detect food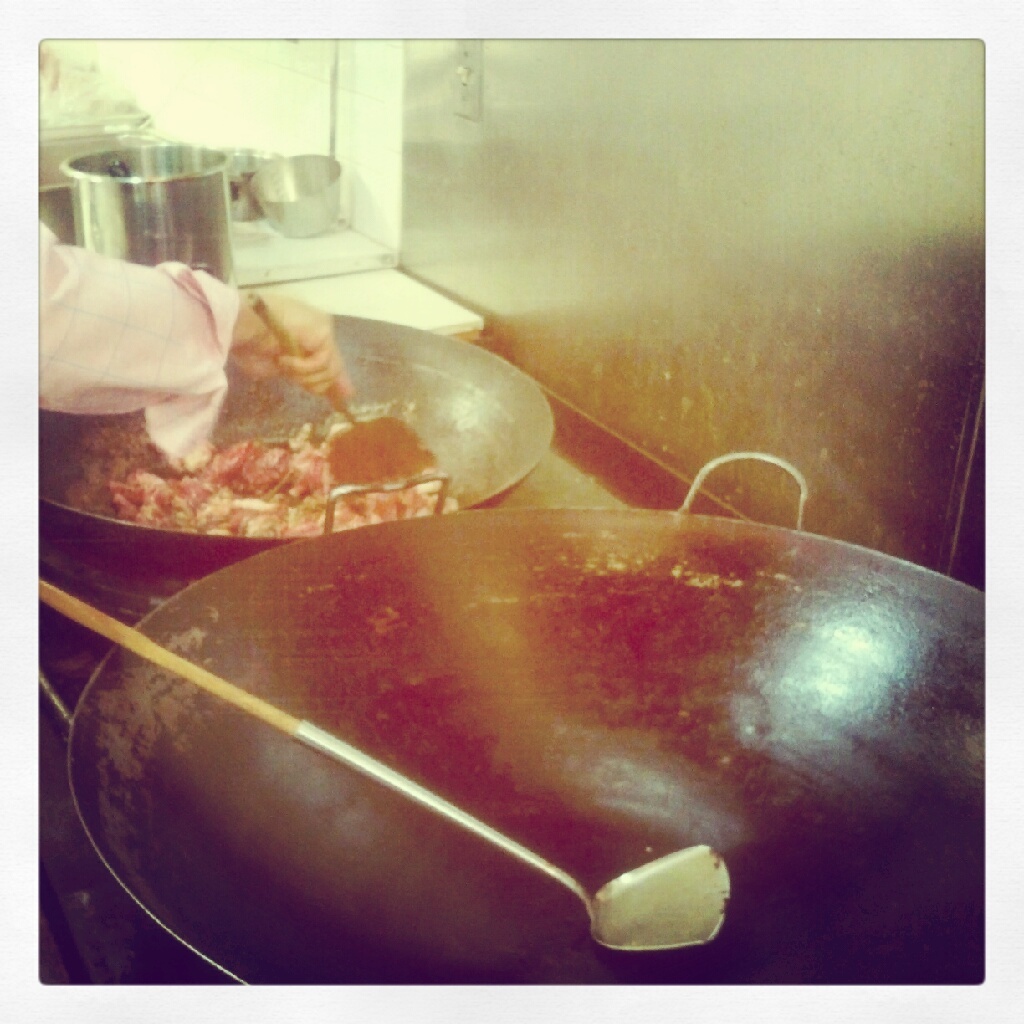
box=[98, 412, 458, 533]
